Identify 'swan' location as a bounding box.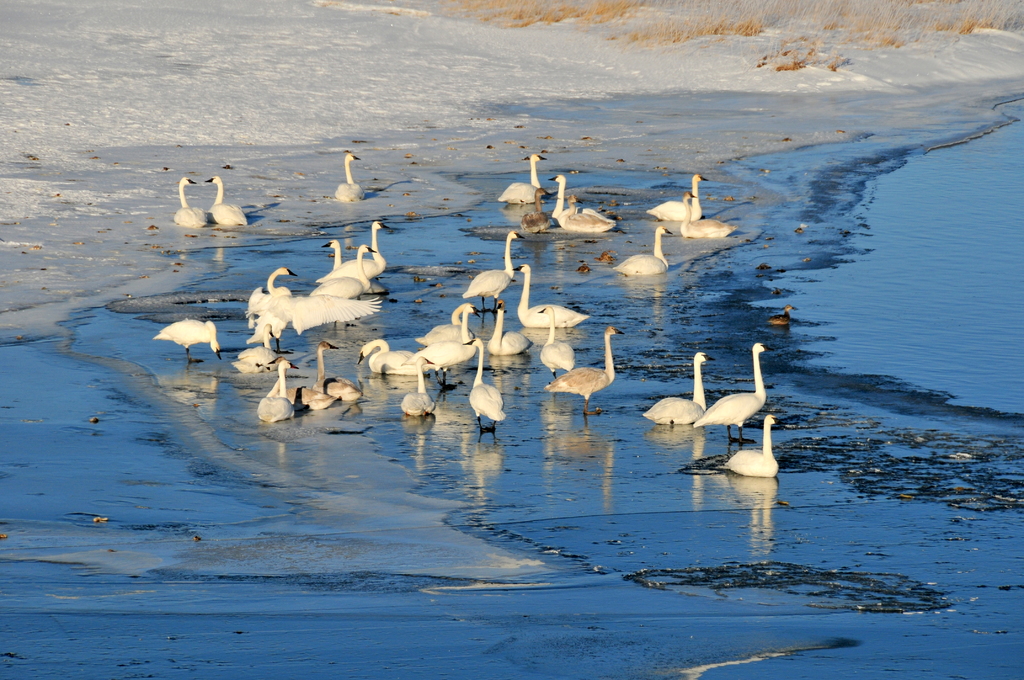
bbox=(173, 173, 205, 225).
